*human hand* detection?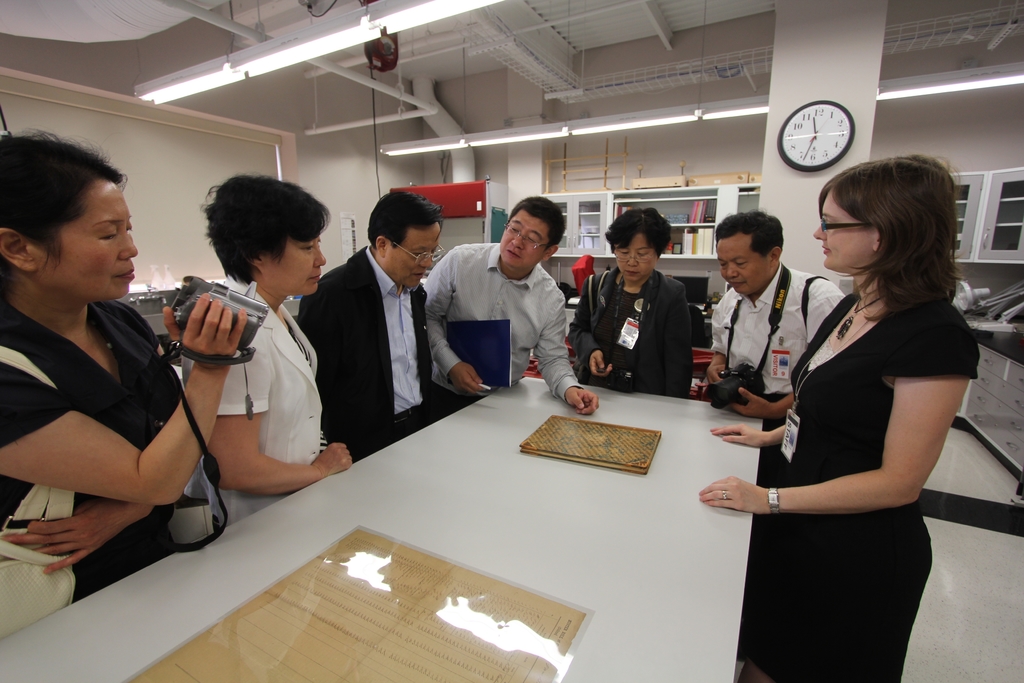
<region>705, 365, 728, 383</region>
